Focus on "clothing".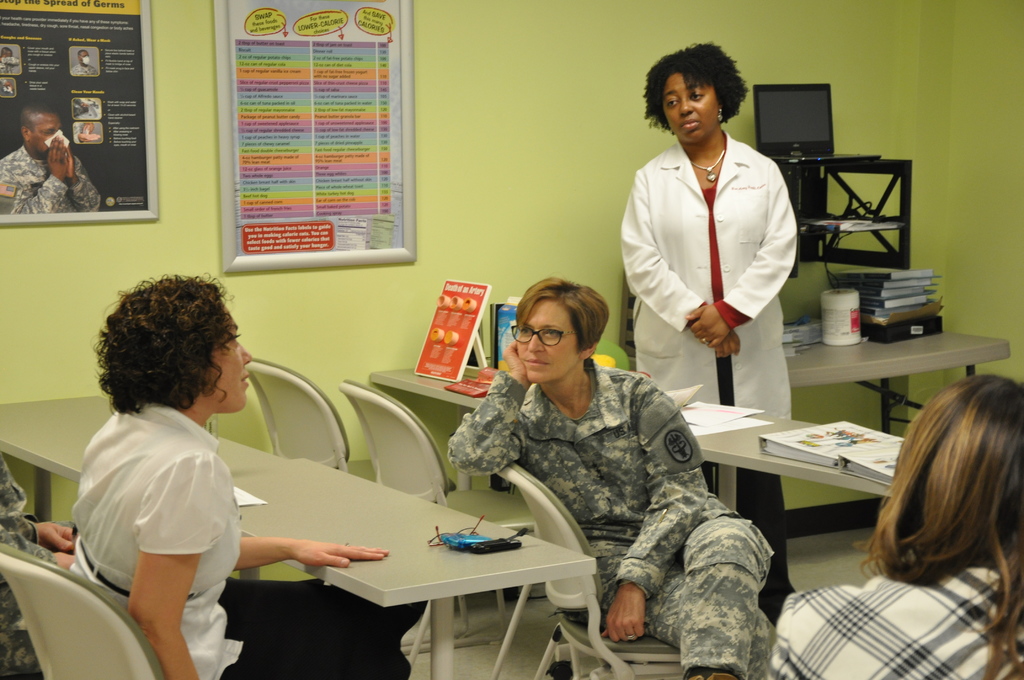
Focused at <bbox>0, 150, 97, 215</bbox>.
